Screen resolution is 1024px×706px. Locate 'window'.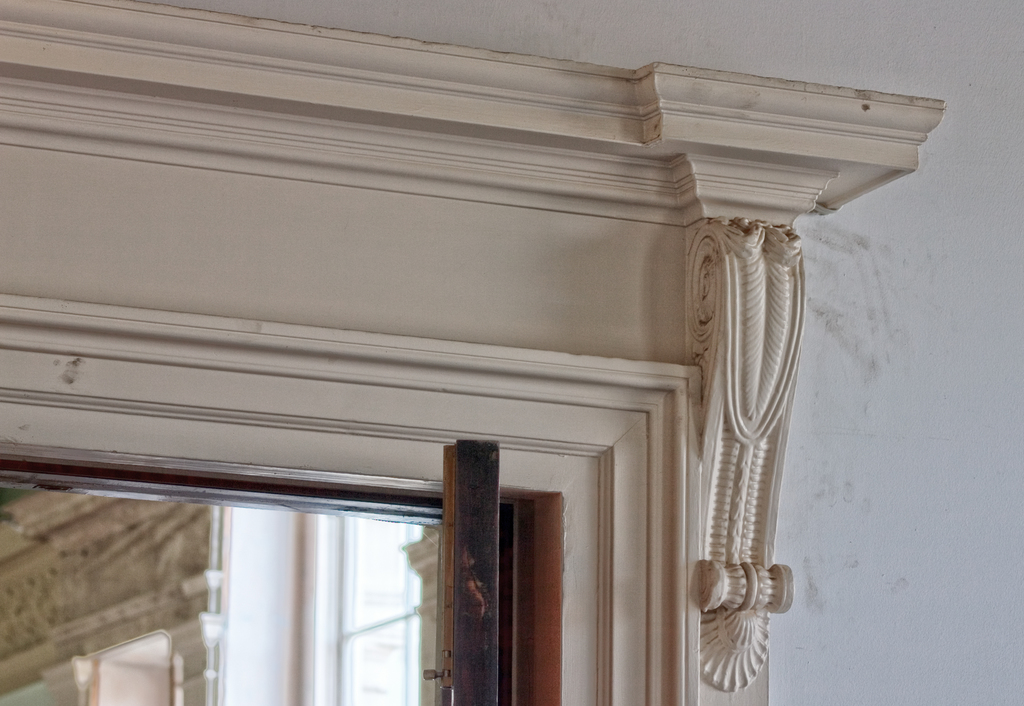
bbox=[0, 439, 532, 705].
